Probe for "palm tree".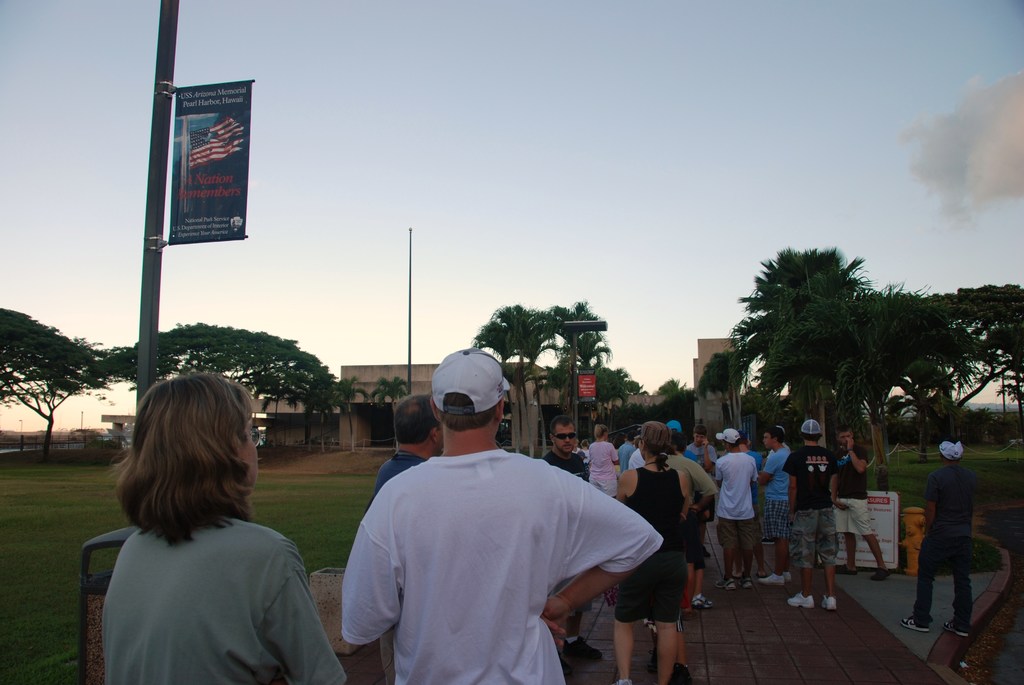
Probe result: rect(538, 303, 605, 436).
